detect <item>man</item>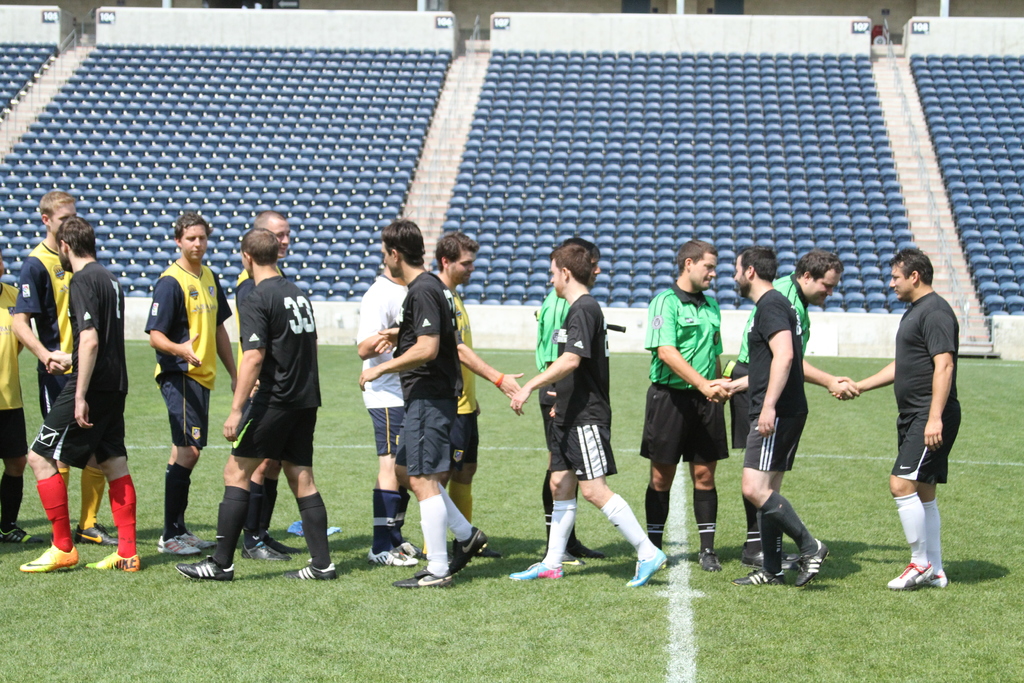
<box>355,219,493,591</box>
